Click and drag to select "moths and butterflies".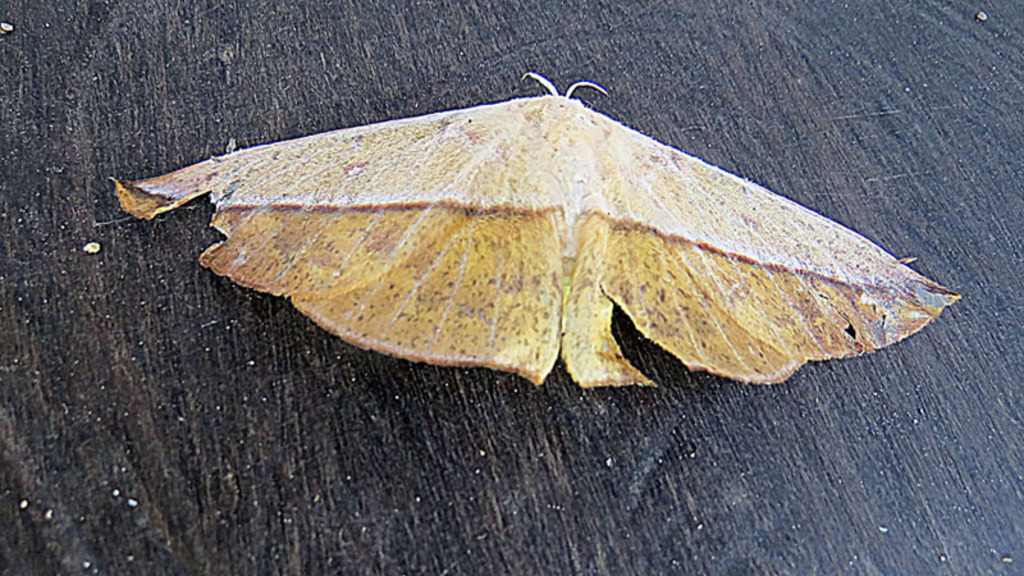
Selection: (105, 70, 968, 392).
